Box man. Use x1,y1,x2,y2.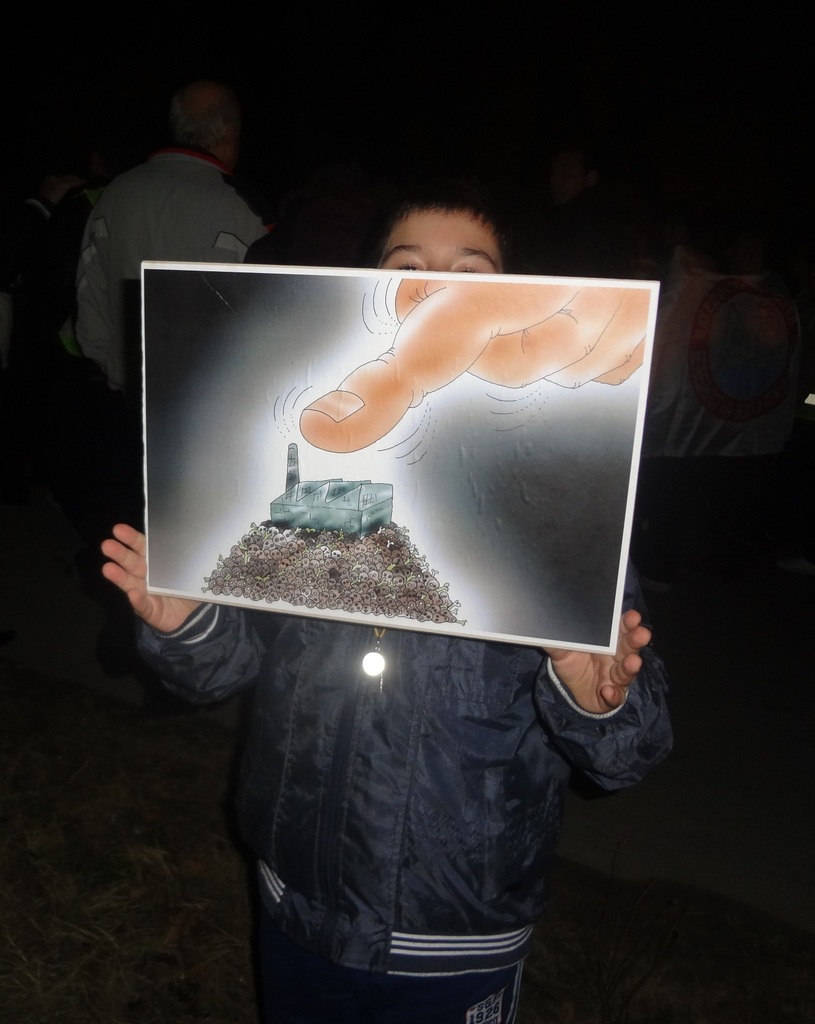
79,88,260,377.
